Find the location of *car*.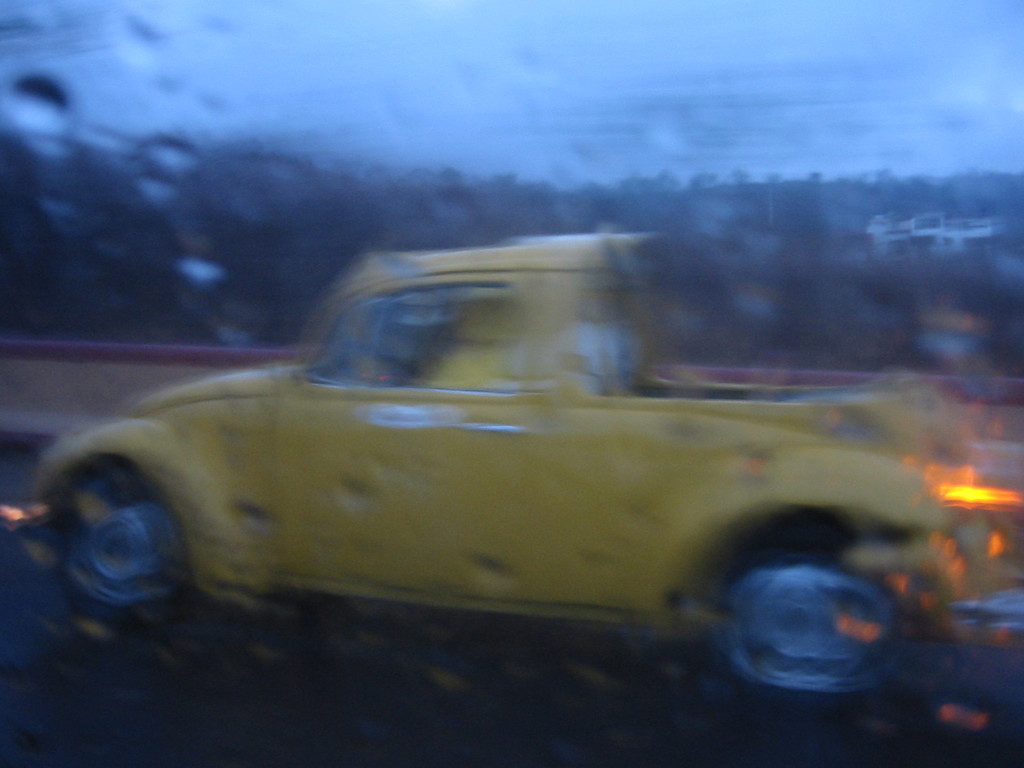
Location: (51,259,941,689).
